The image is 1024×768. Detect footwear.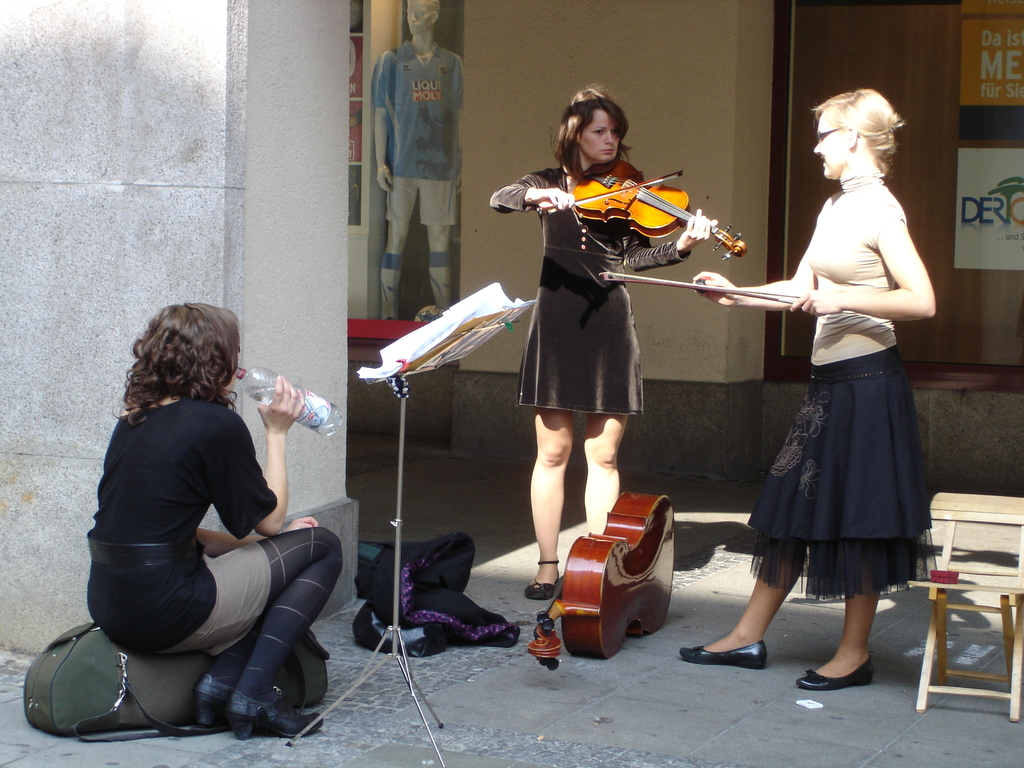
Detection: 229:684:327:744.
